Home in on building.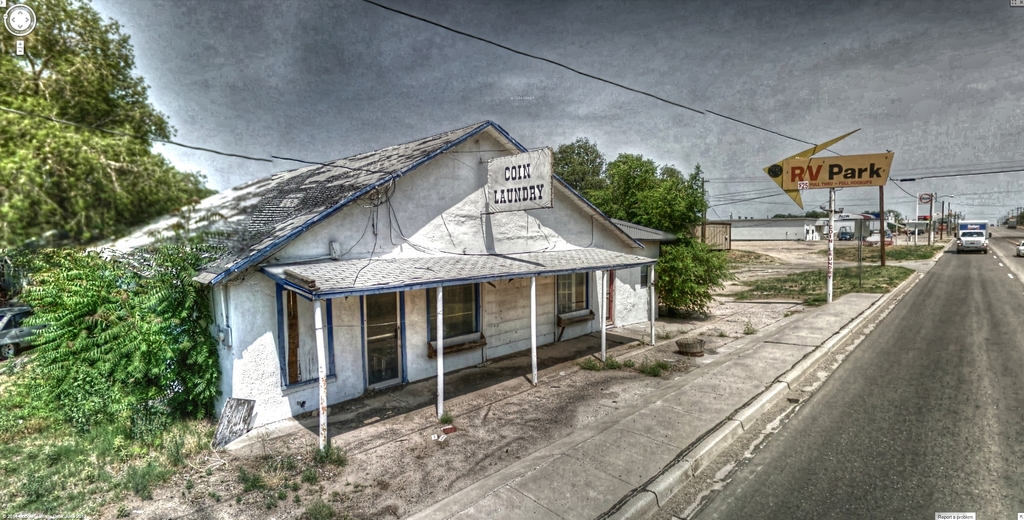
Homed in at pyautogui.locateOnScreen(79, 120, 693, 459).
